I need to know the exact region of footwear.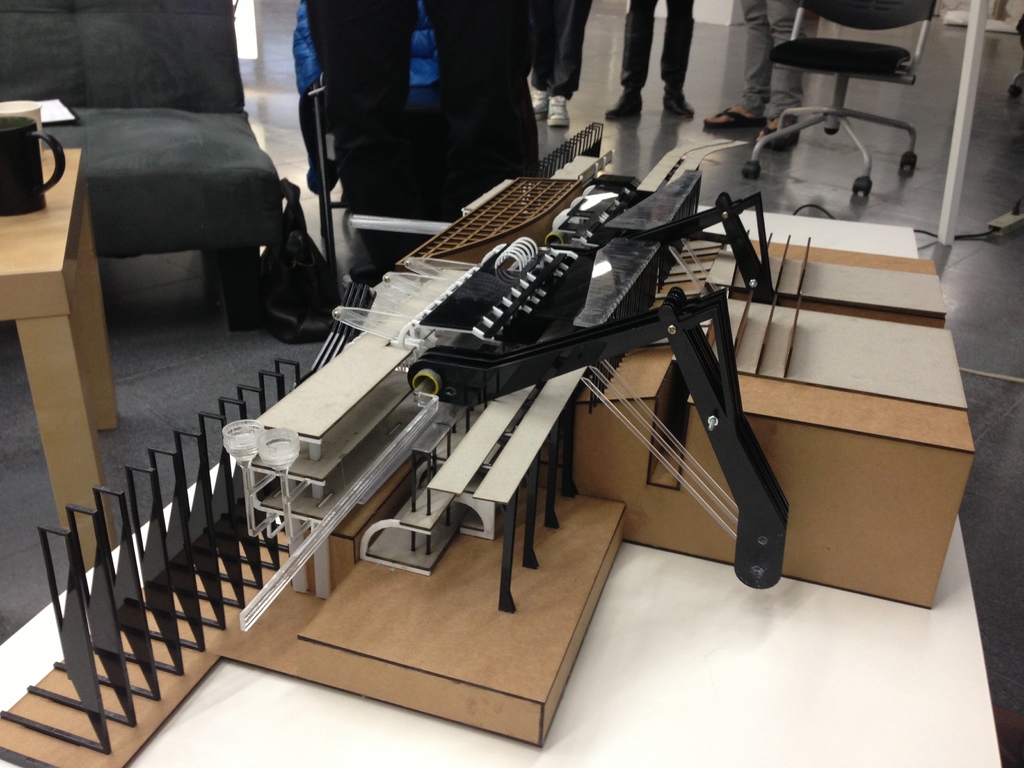
Region: rect(604, 89, 645, 117).
